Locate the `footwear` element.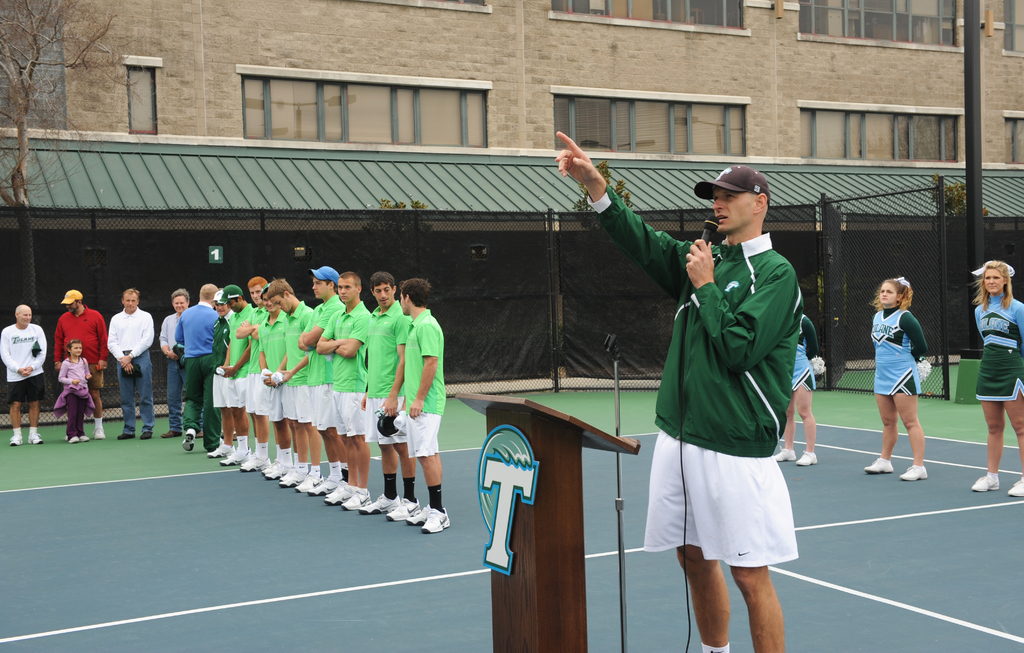
Element bbox: {"x1": 93, "y1": 426, "x2": 108, "y2": 439}.
